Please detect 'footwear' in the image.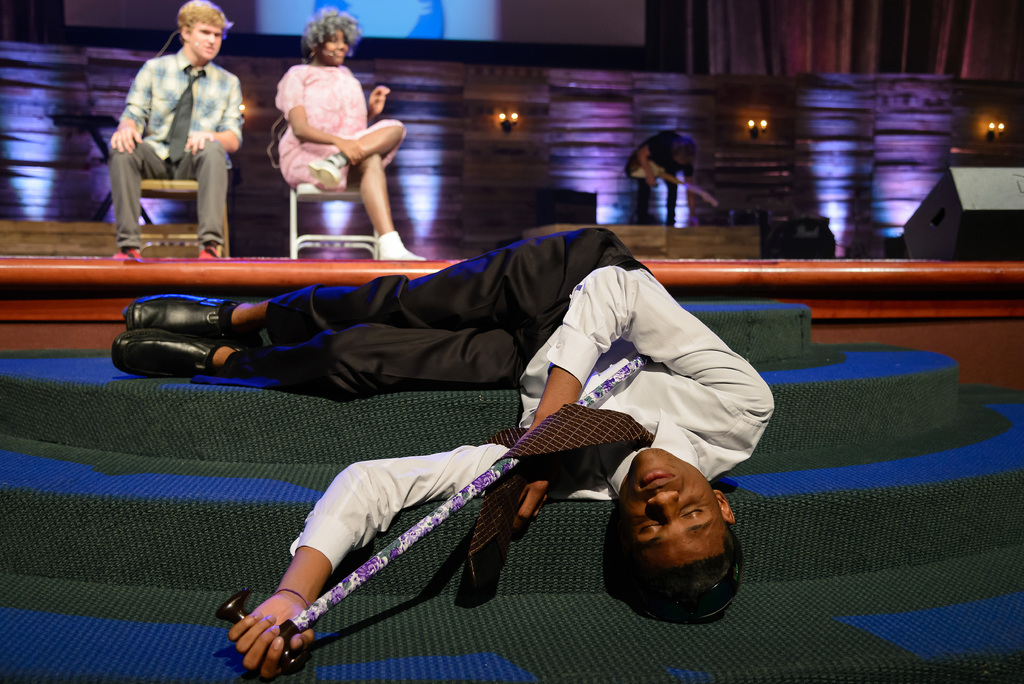
[x1=118, y1=241, x2=143, y2=263].
